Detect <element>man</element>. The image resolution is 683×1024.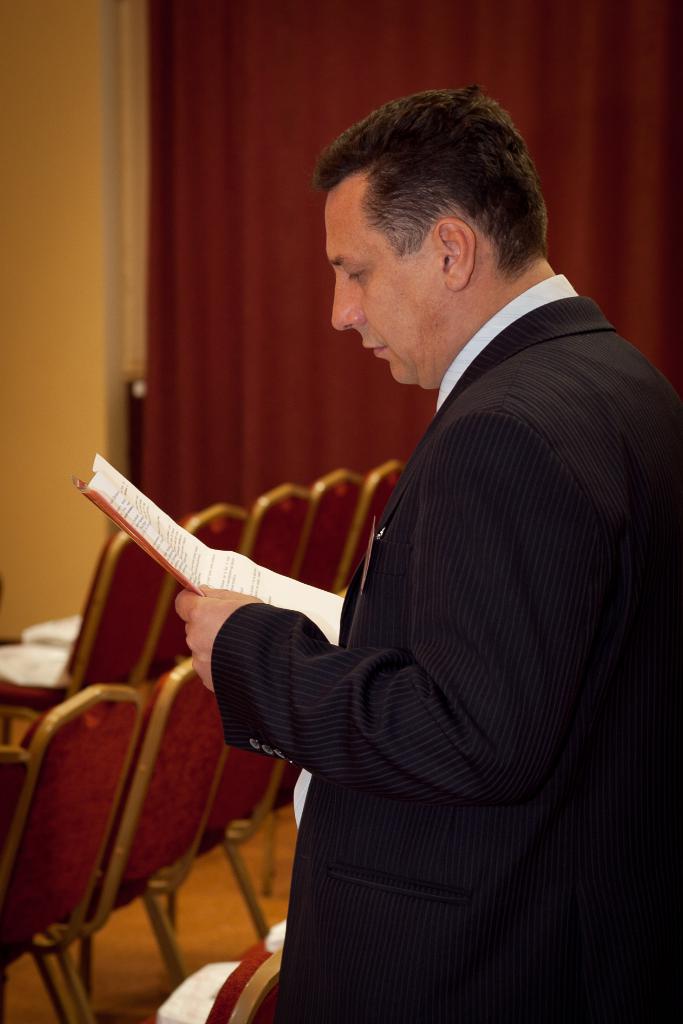
191/103/676/1009.
